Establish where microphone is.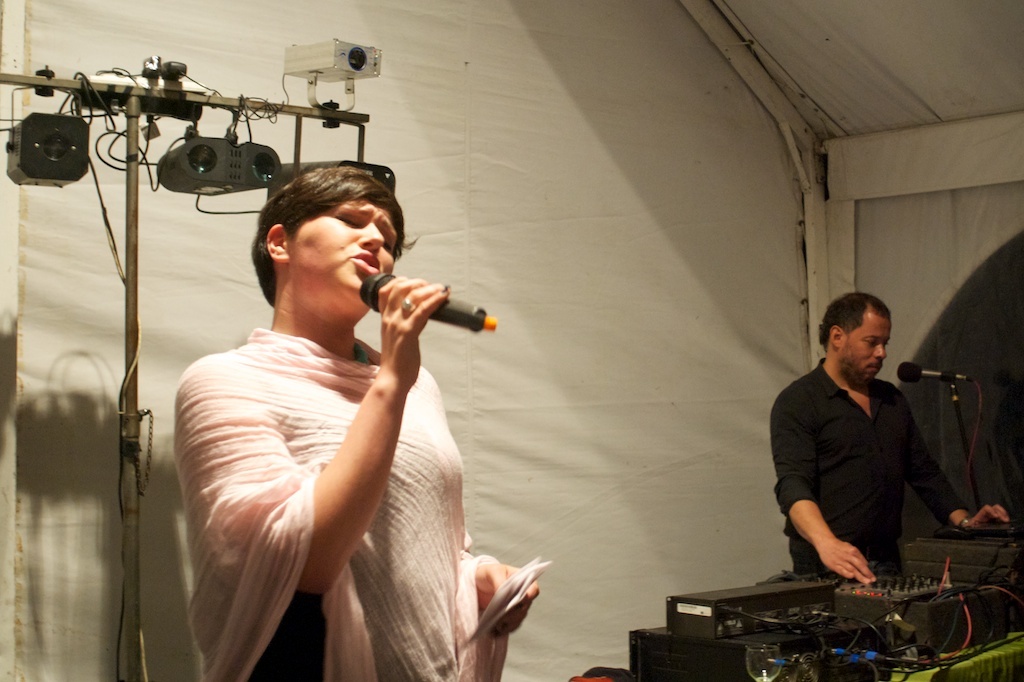
Established at region(345, 270, 480, 341).
